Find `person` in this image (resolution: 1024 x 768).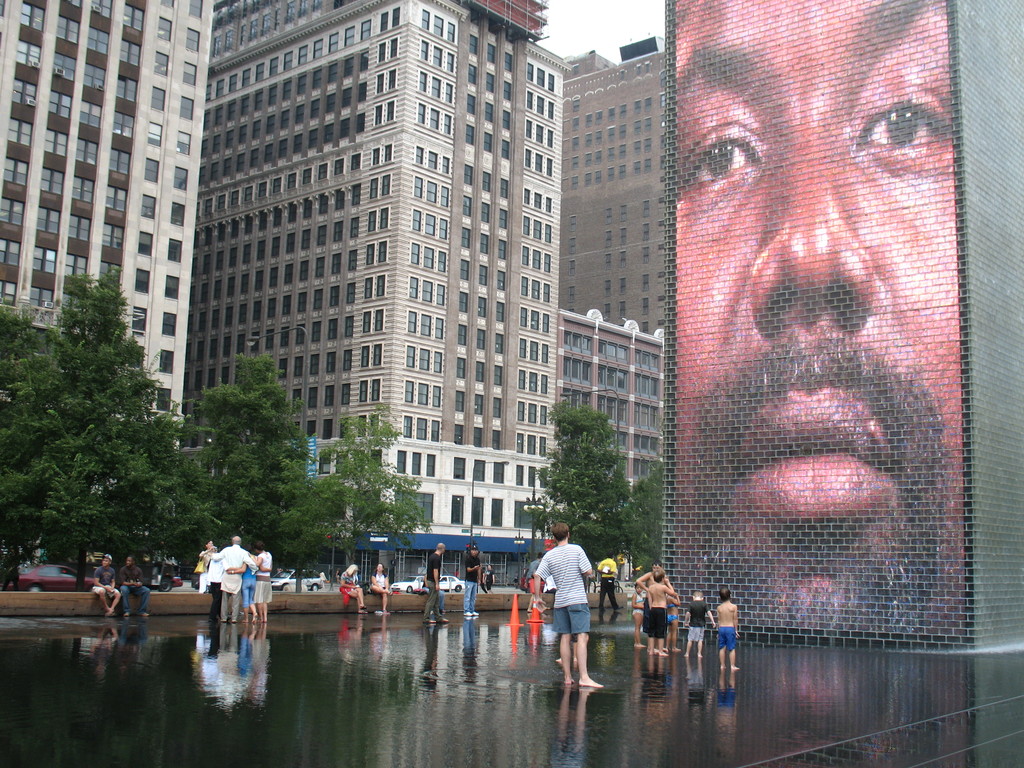
(196,539,215,597).
